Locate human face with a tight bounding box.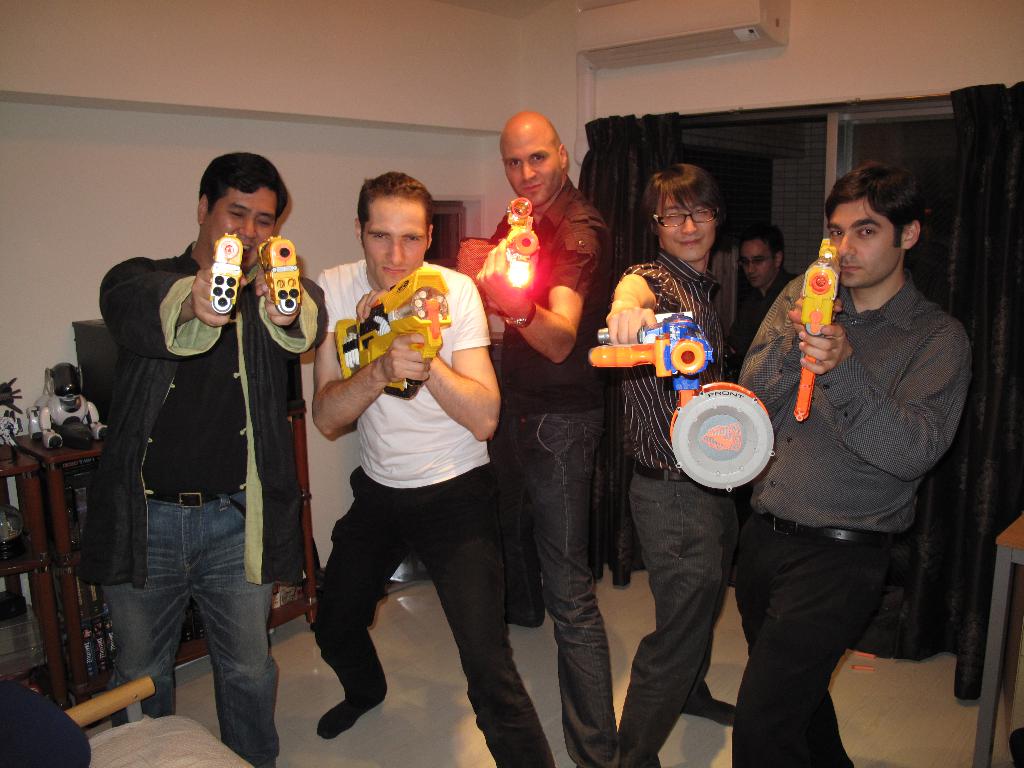
<box>662,193,718,261</box>.
